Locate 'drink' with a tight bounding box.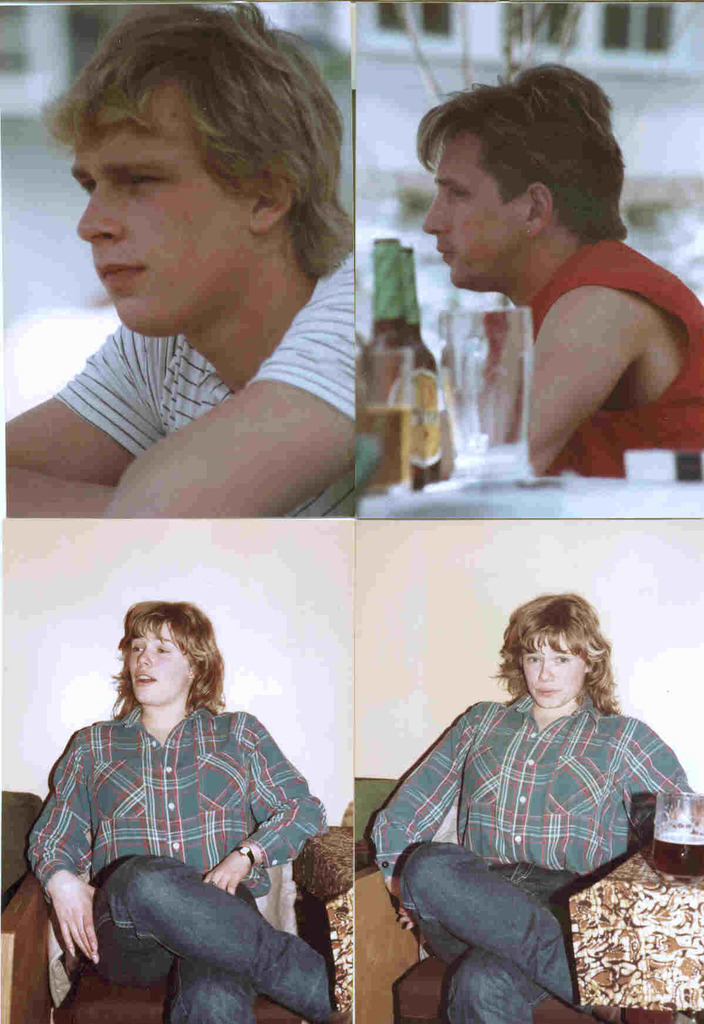
bbox=(652, 832, 703, 876).
